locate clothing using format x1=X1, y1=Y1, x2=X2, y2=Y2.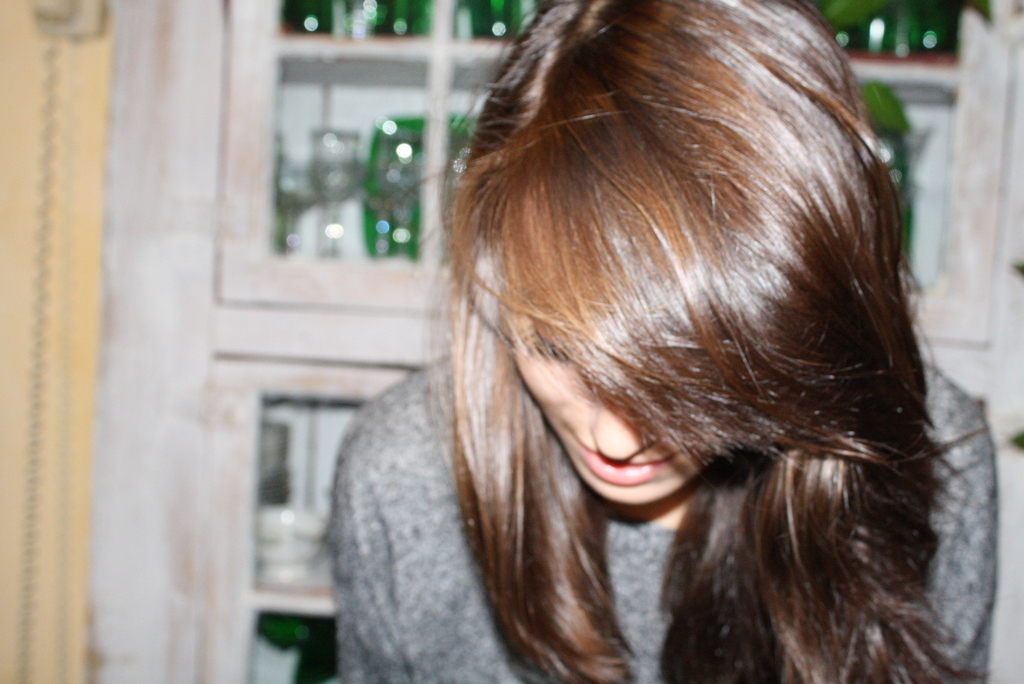
x1=310, y1=341, x2=1019, y2=683.
